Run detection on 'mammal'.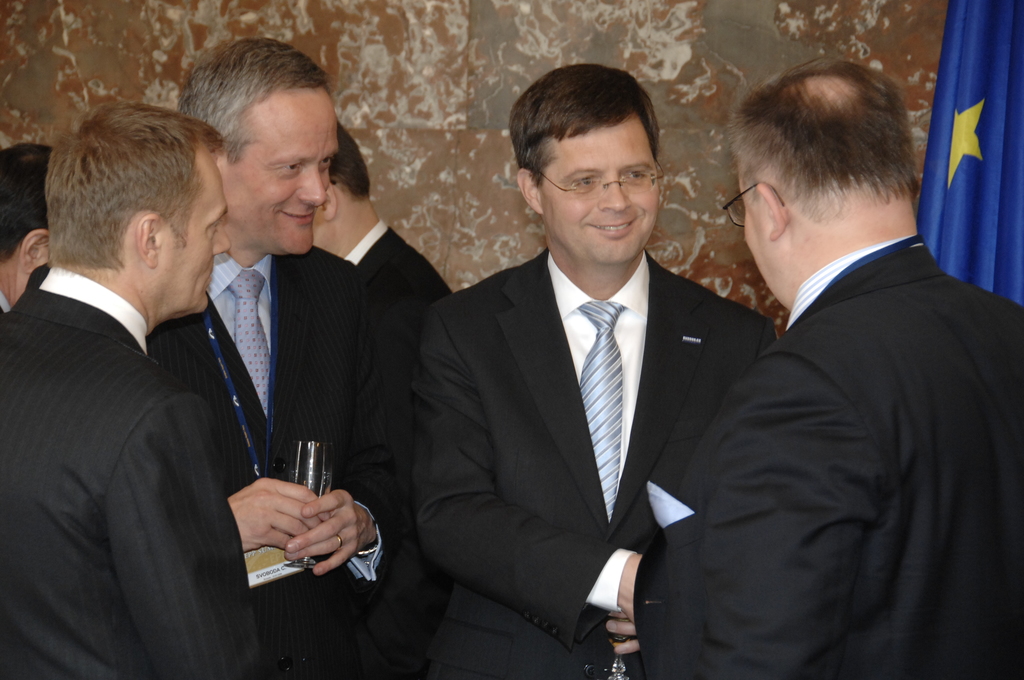
Result: bbox(166, 32, 412, 679).
